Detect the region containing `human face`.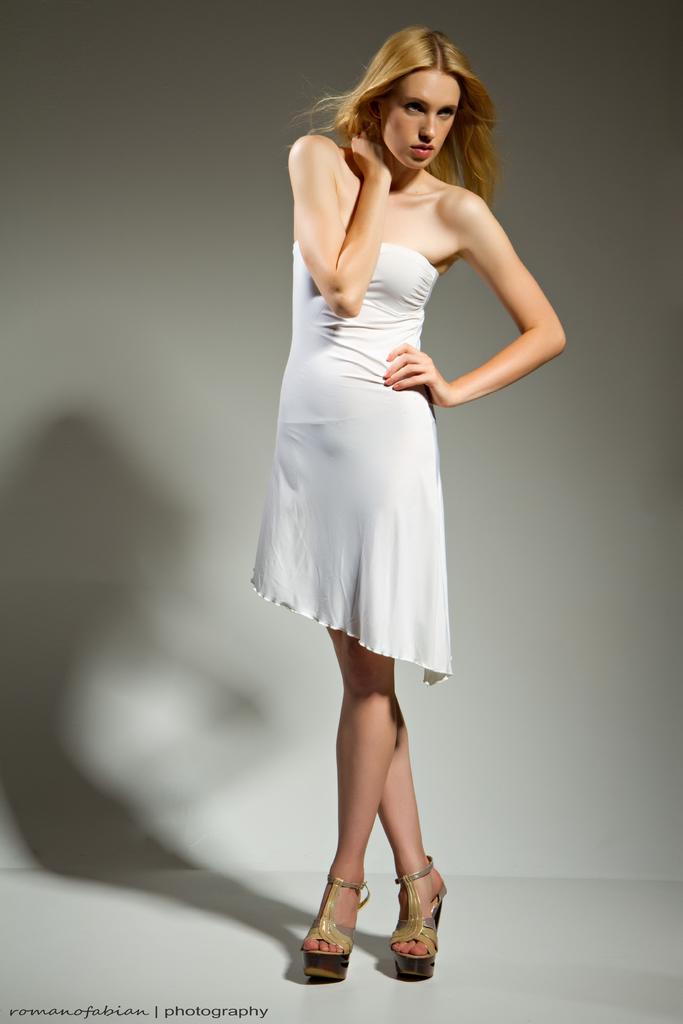
bbox=[380, 70, 457, 170].
